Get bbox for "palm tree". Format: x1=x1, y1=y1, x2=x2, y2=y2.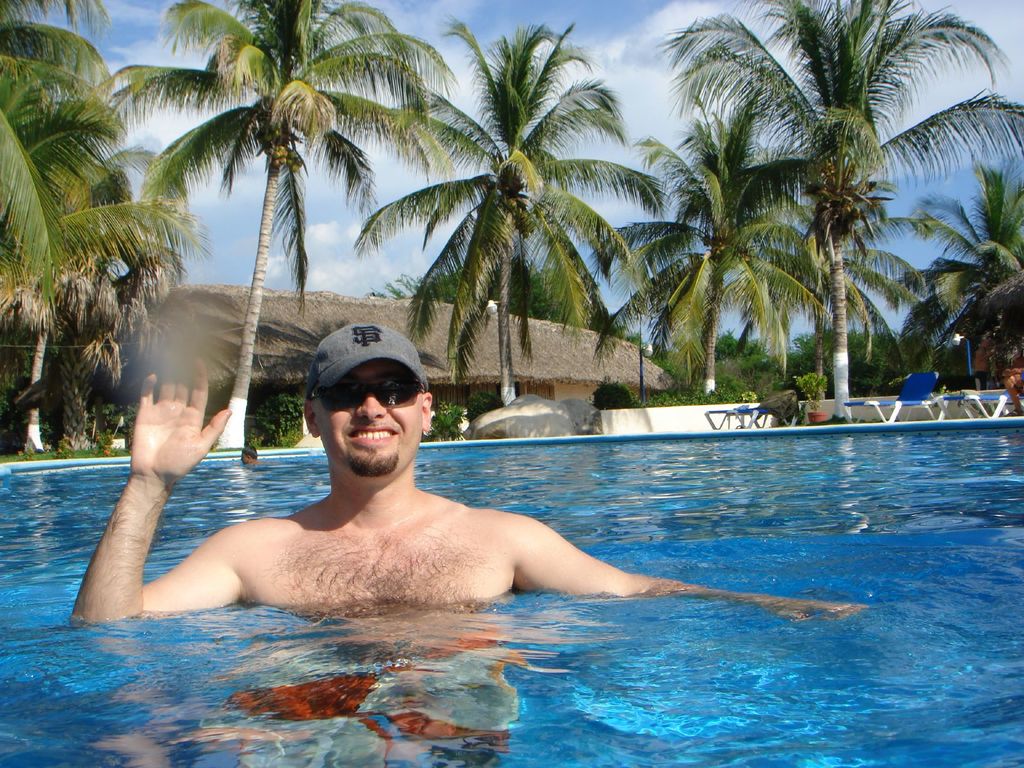
x1=0, y1=0, x2=140, y2=404.
